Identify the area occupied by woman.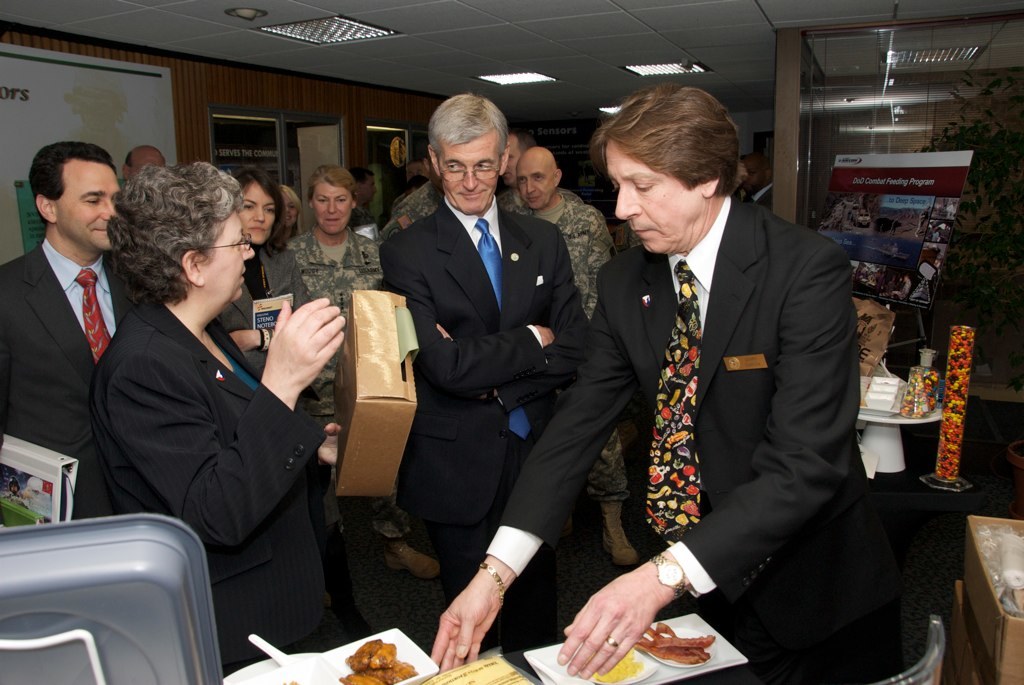
Area: (left=283, top=188, right=298, bottom=237).
